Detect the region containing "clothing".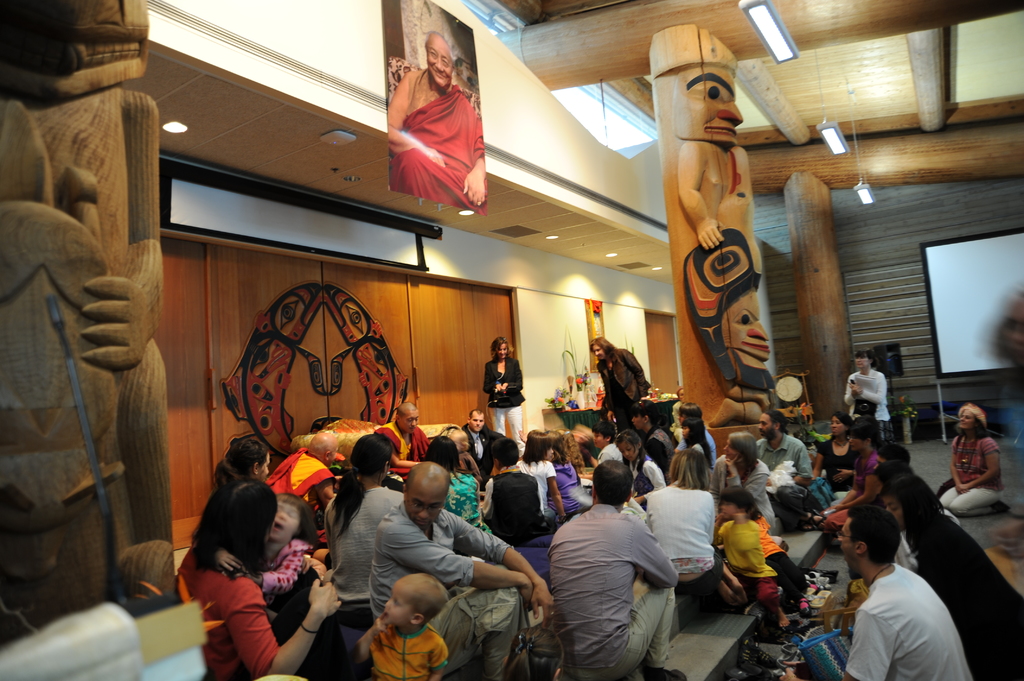
640, 472, 728, 628.
